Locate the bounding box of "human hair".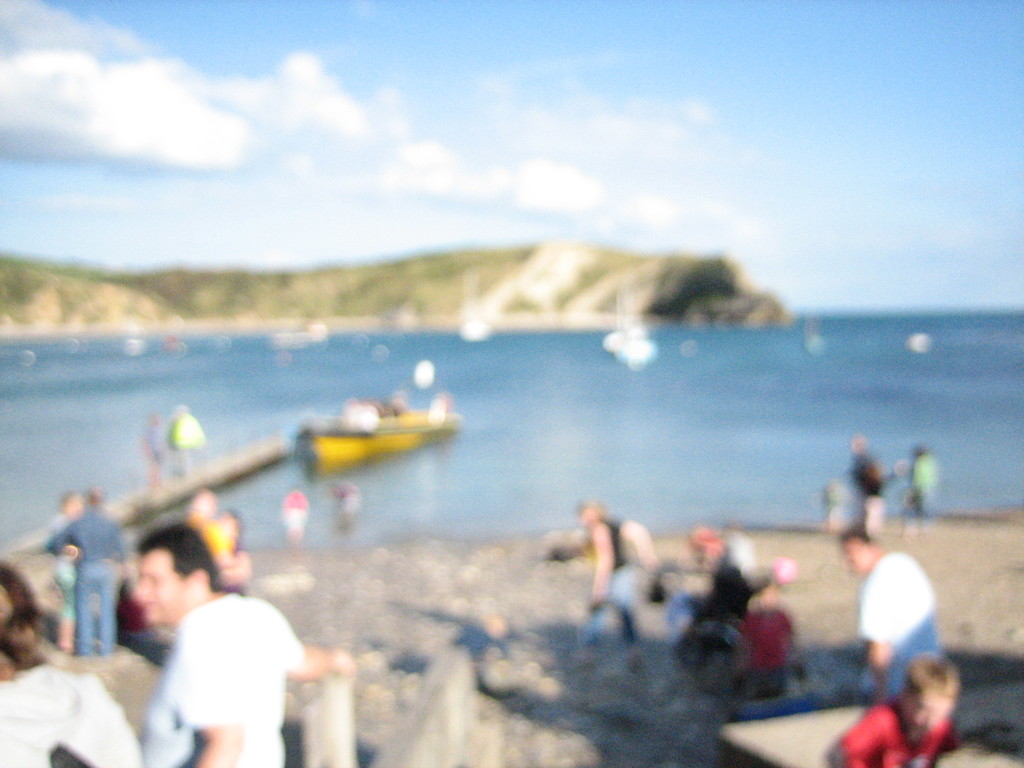
Bounding box: box=[129, 518, 242, 605].
